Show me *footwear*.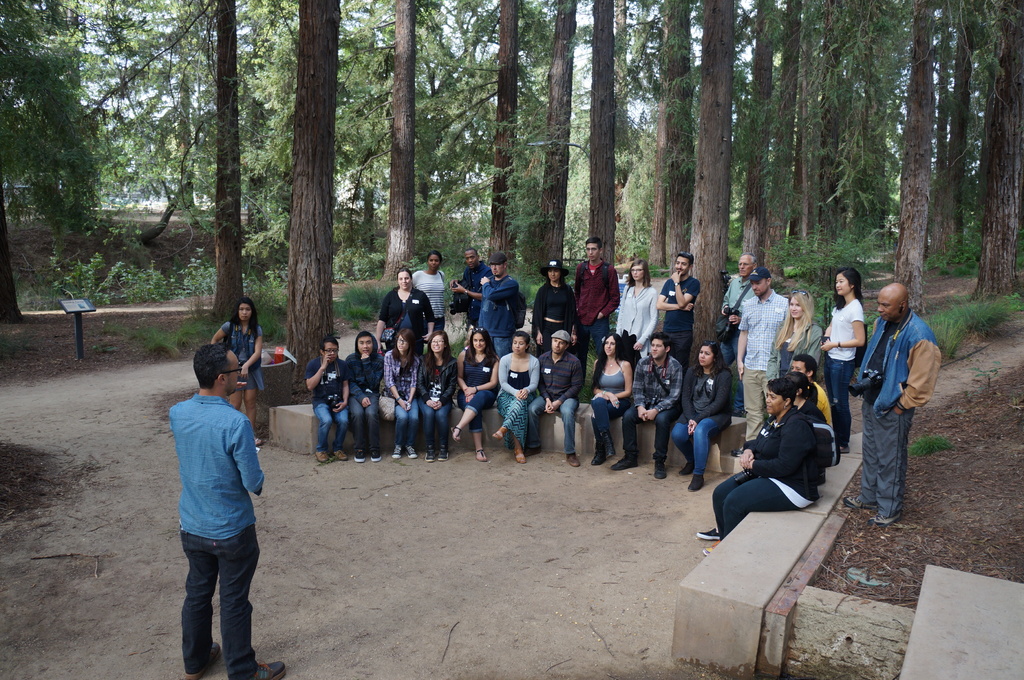
*footwear* is here: (593, 452, 607, 465).
